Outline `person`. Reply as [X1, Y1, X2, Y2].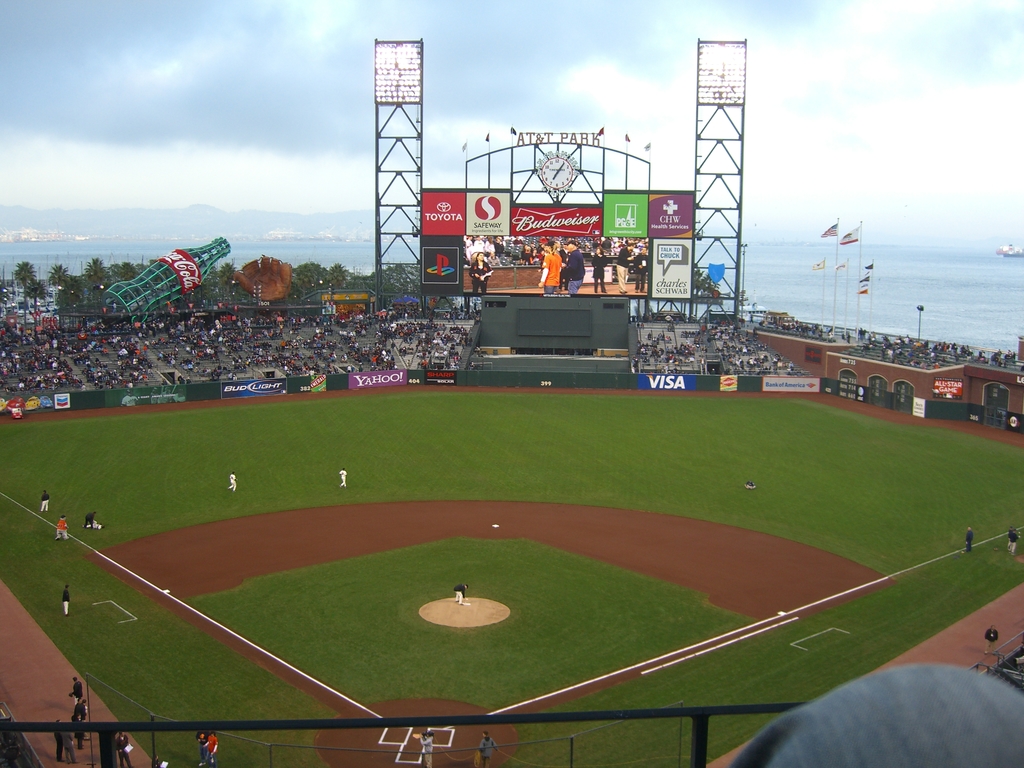
[228, 471, 239, 492].
